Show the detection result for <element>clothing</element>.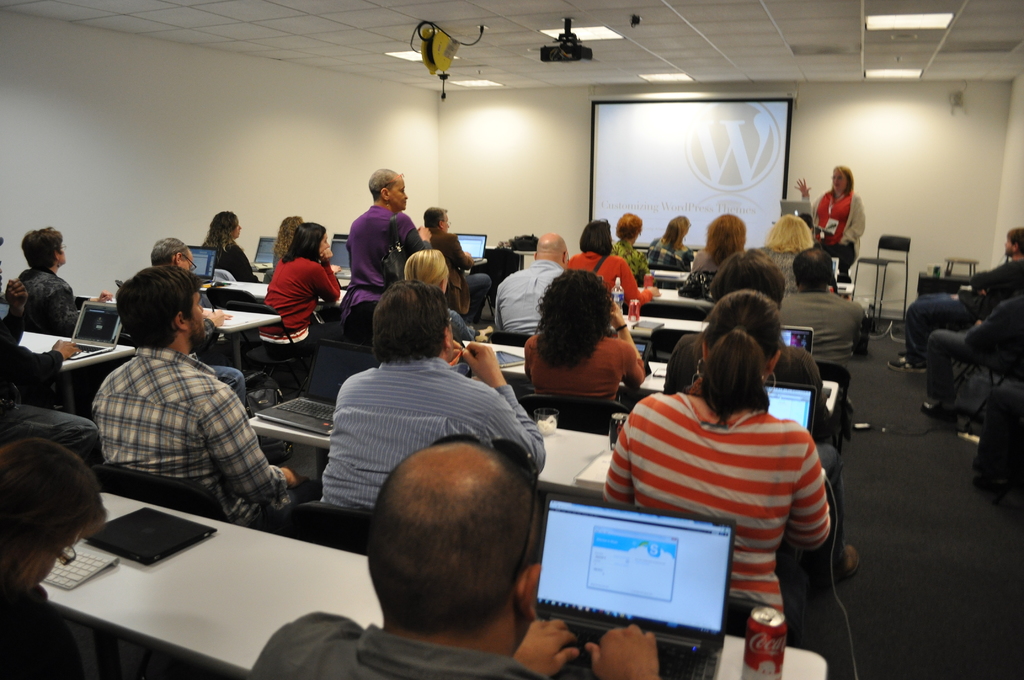
20,228,79,341.
